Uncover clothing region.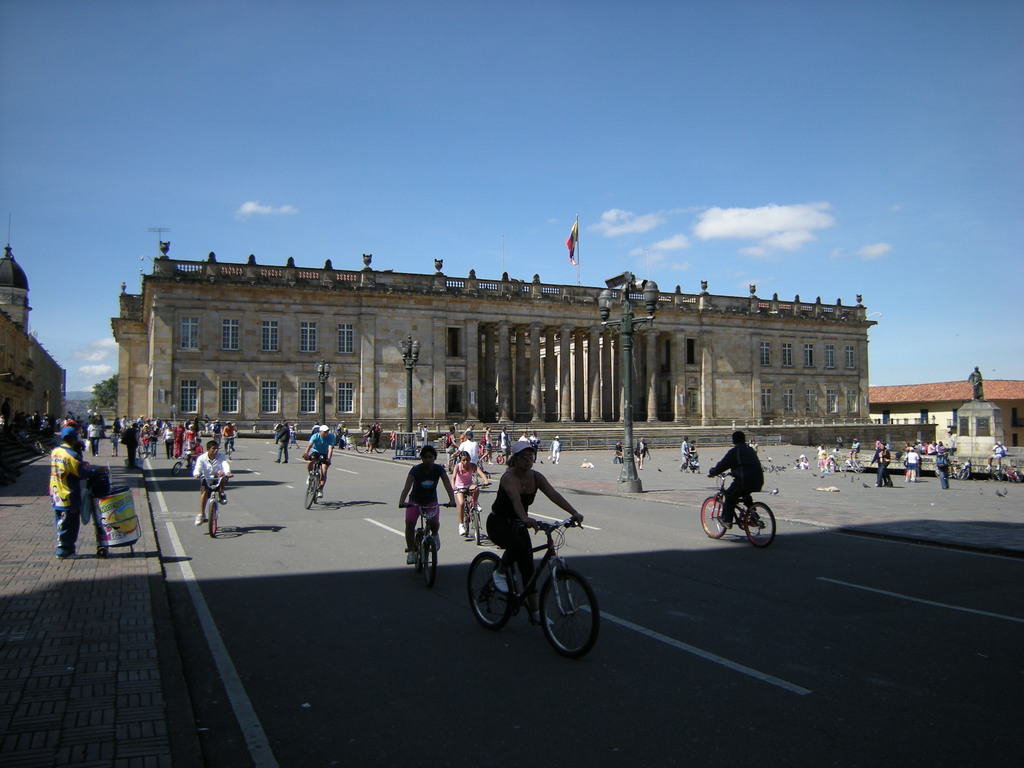
Uncovered: box(420, 426, 429, 445).
